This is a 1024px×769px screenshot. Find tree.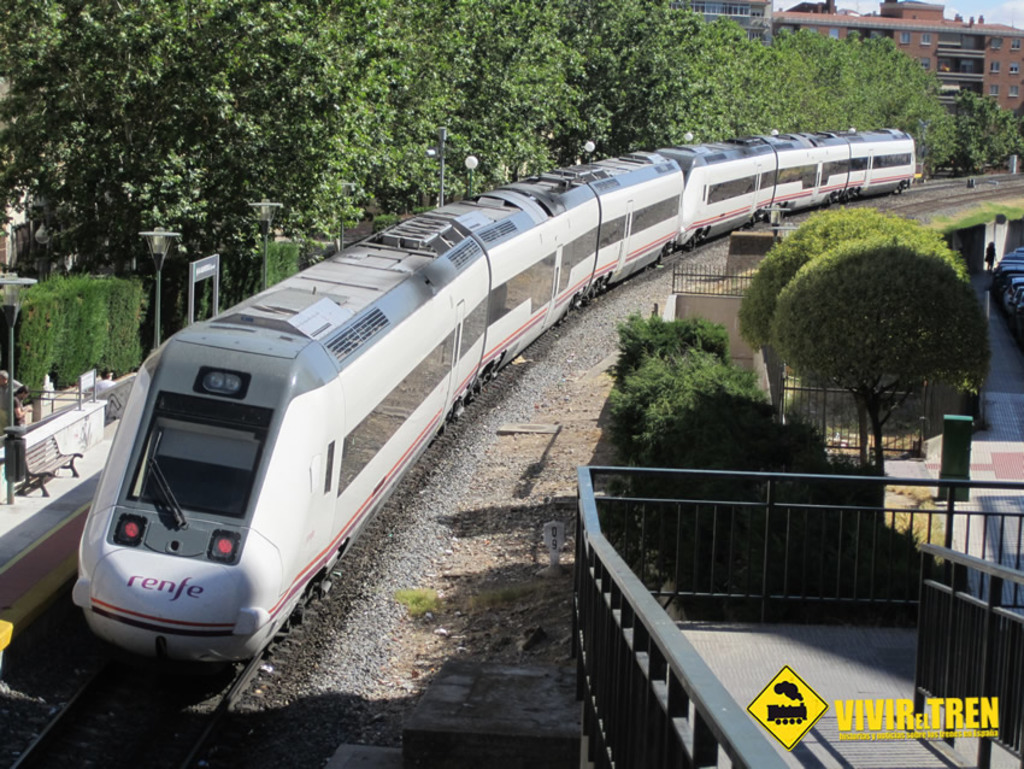
Bounding box: 740/198/965/457.
